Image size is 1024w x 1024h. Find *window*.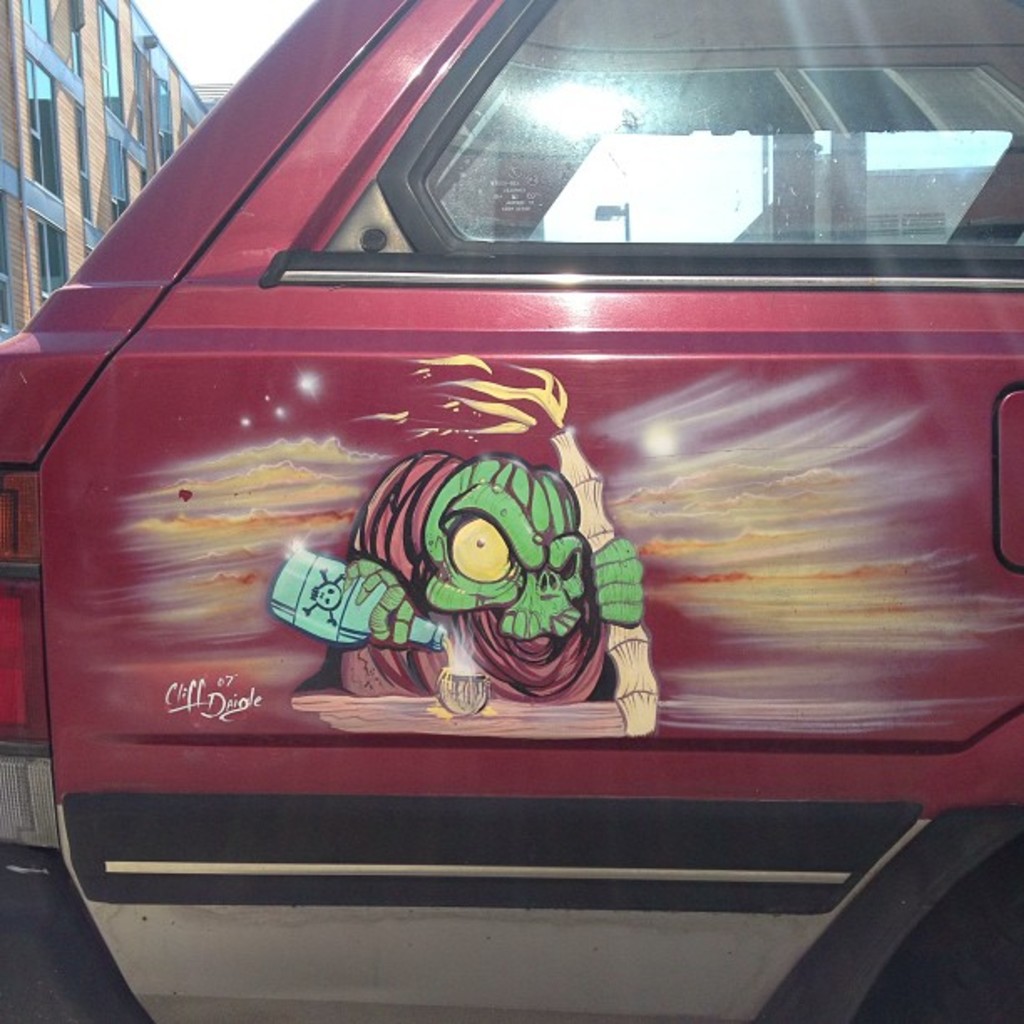
select_region(35, 221, 64, 286).
